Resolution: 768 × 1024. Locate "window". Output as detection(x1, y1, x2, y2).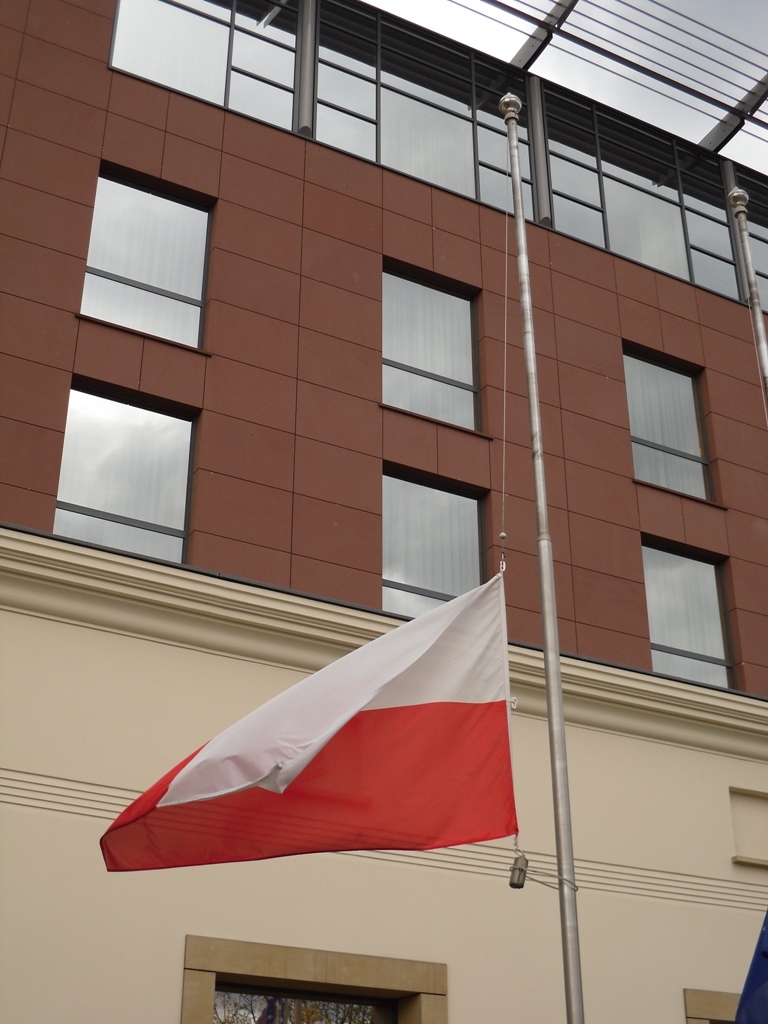
detection(635, 540, 745, 689).
